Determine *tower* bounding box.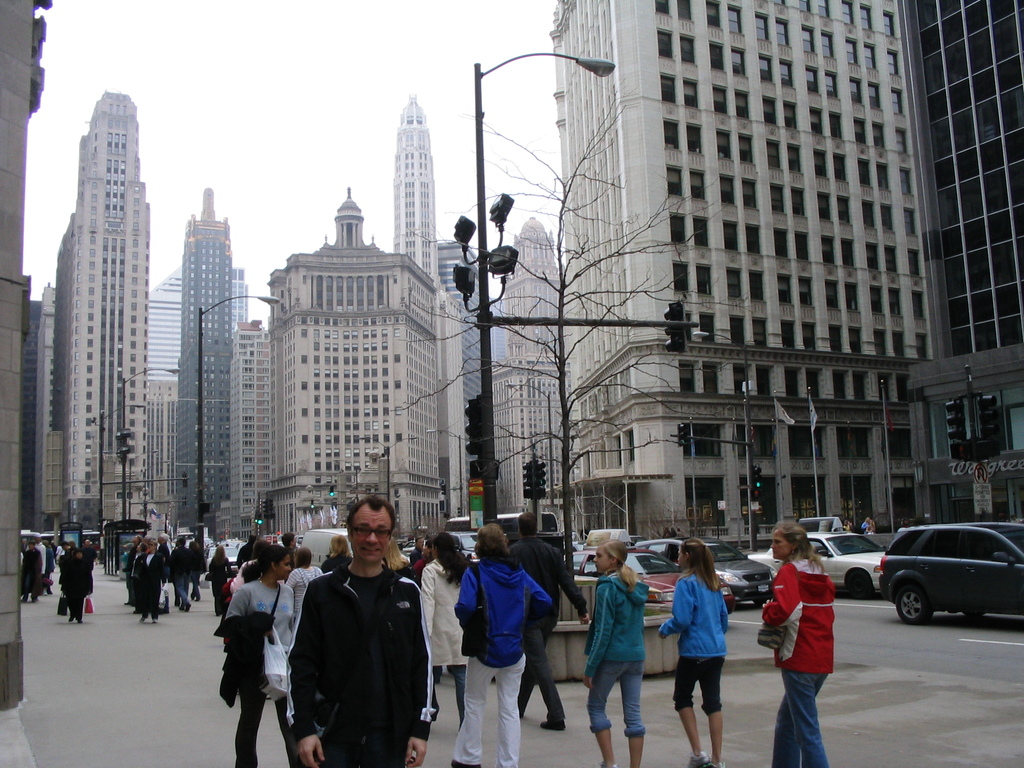
Determined: 149/371/173/529.
